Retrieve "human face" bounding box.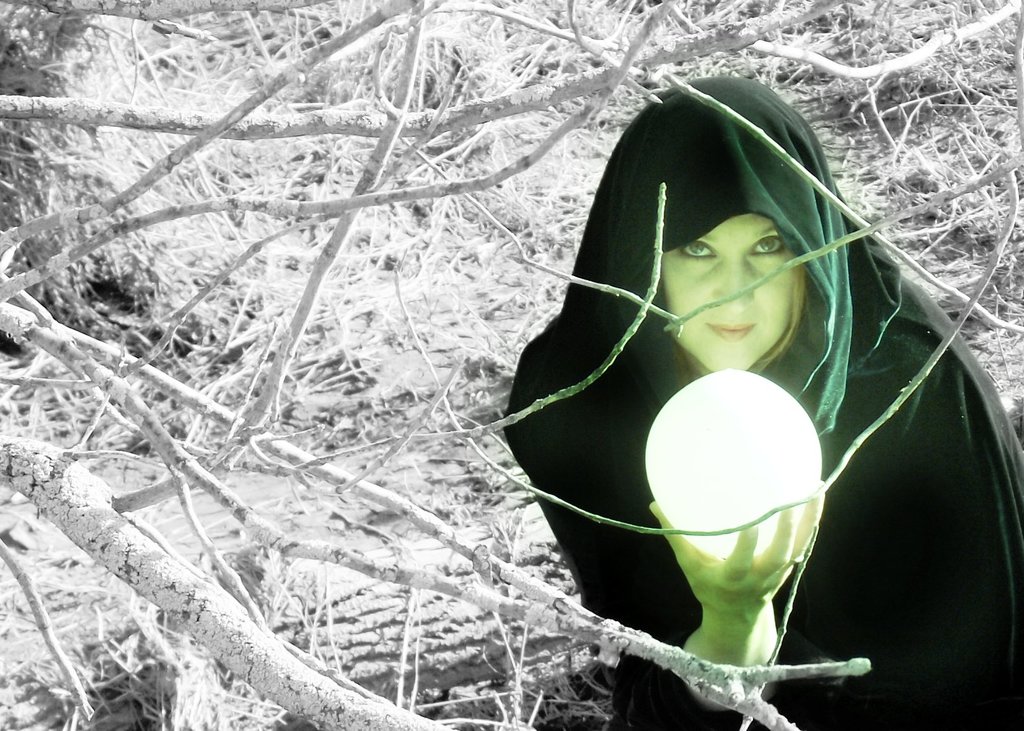
Bounding box: bbox=(660, 215, 796, 370).
